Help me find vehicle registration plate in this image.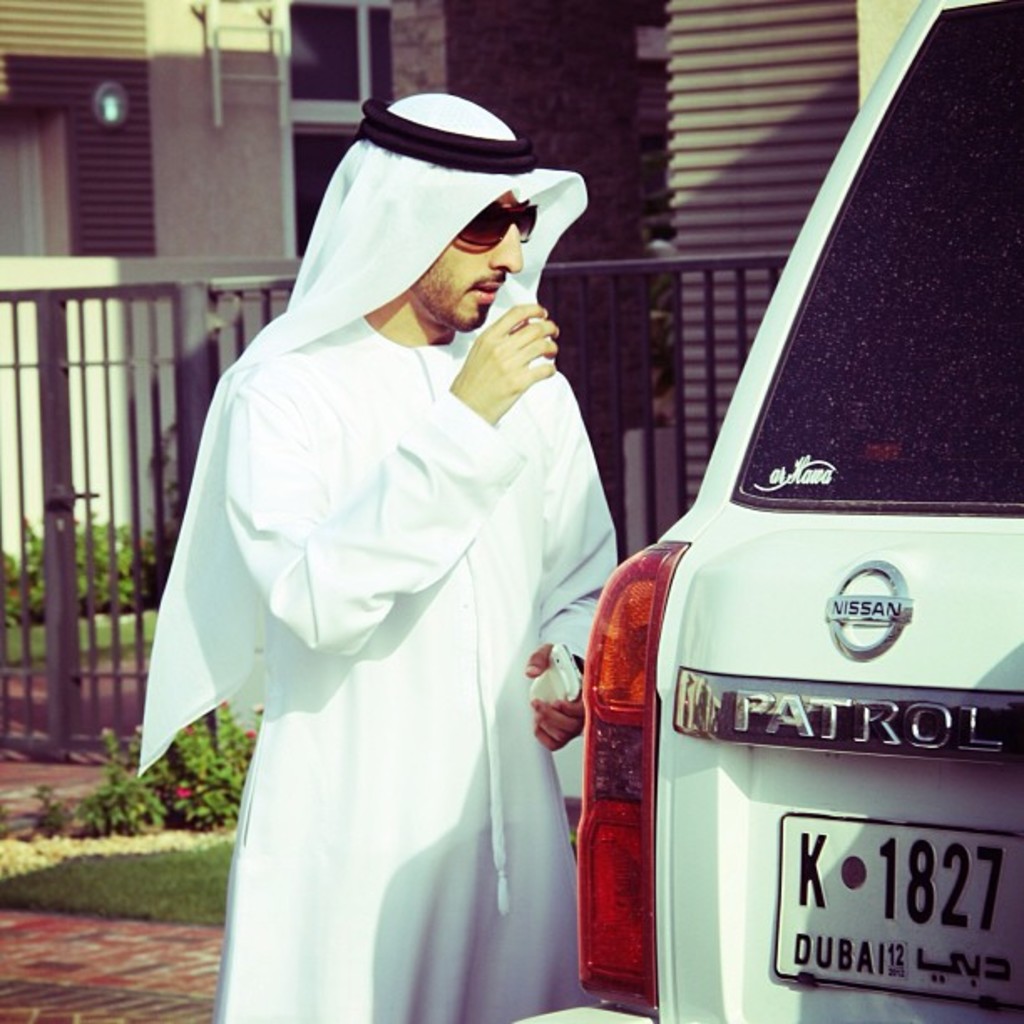
Found it: box=[776, 788, 1004, 991].
